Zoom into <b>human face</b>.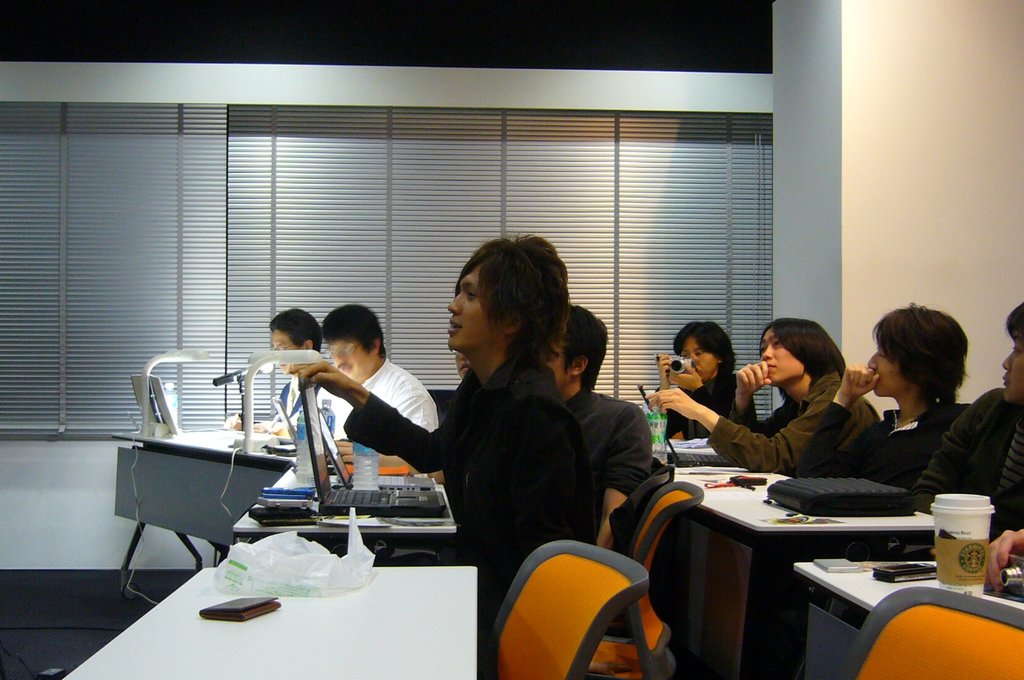
Zoom target: [867,342,900,401].
